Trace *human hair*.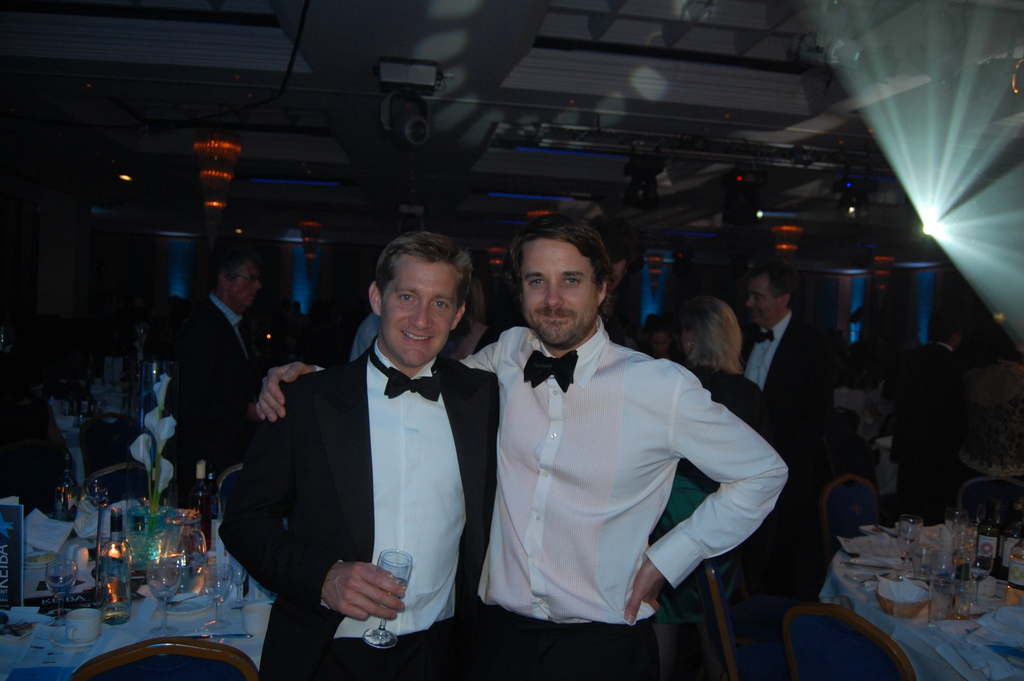
Traced to x1=755, y1=267, x2=791, y2=298.
